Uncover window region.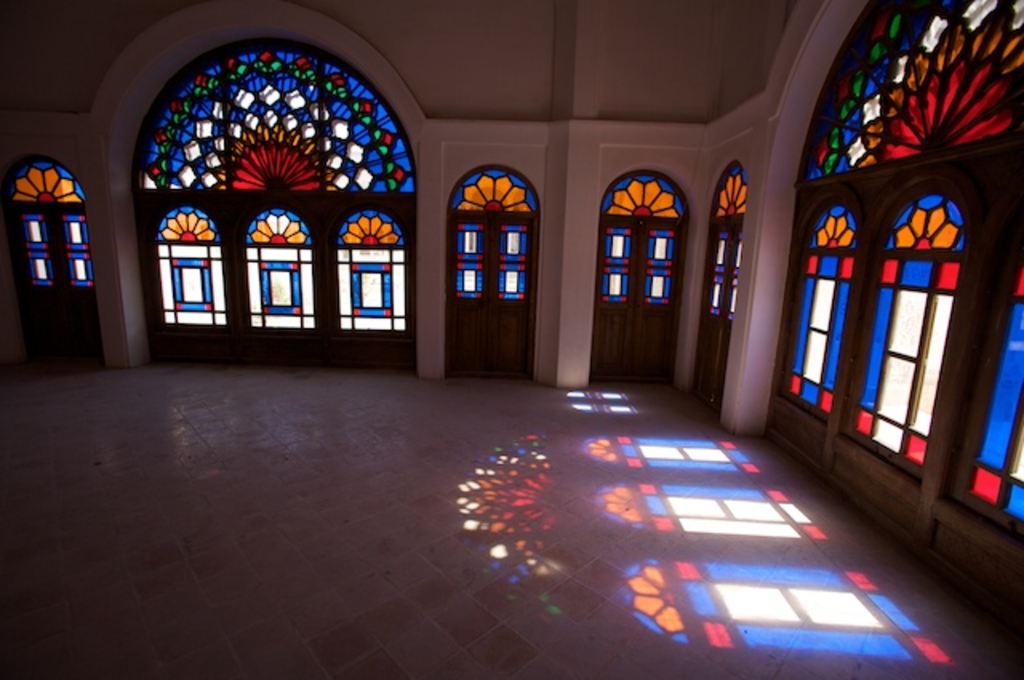
Uncovered: {"x1": 848, "y1": 189, "x2": 973, "y2": 469}.
